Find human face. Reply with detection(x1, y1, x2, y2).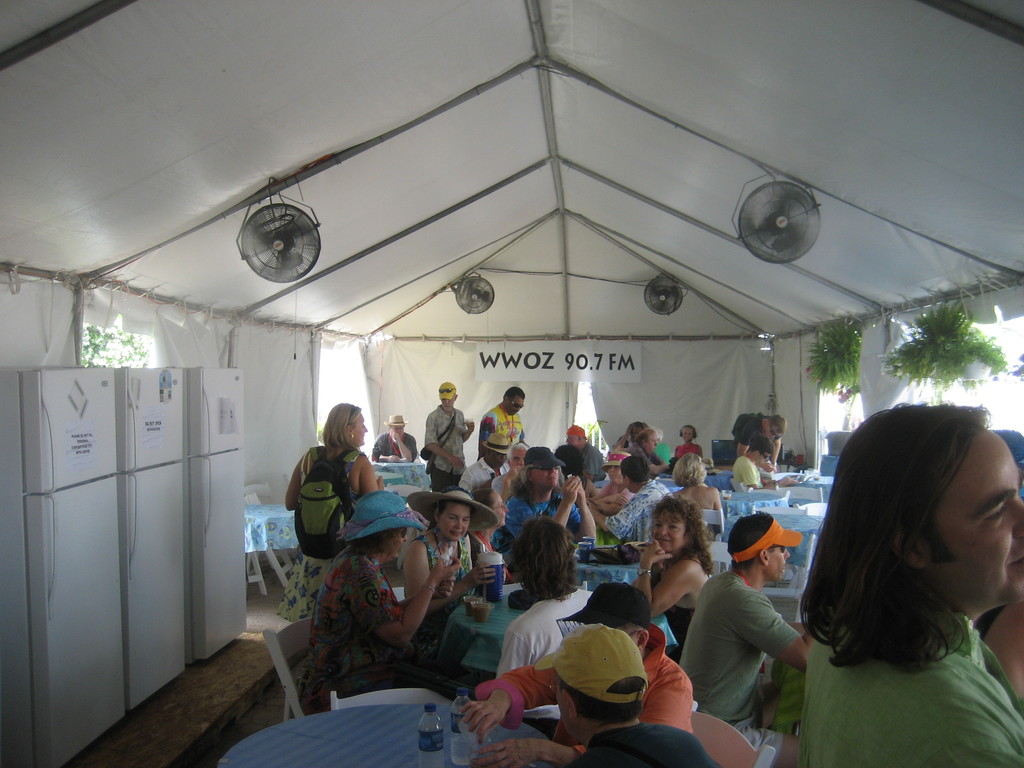
detection(442, 393, 455, 412).
